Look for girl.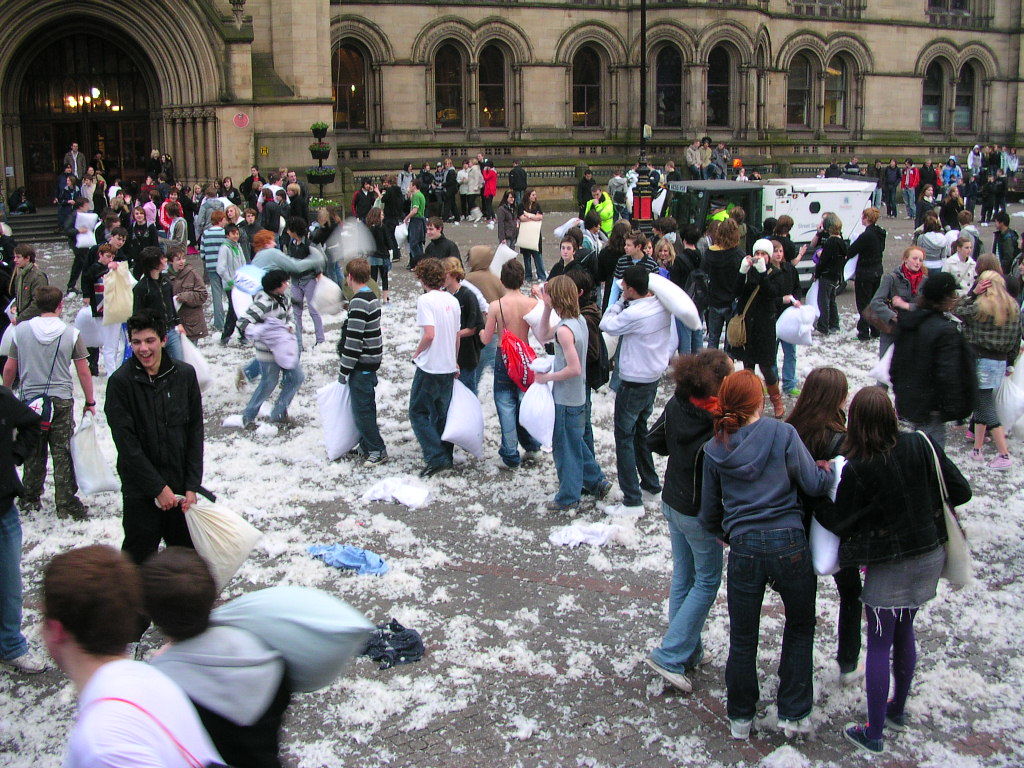
Found: {"x1": 782, "y1": 365, "x2": 852, "y2": 694}.
